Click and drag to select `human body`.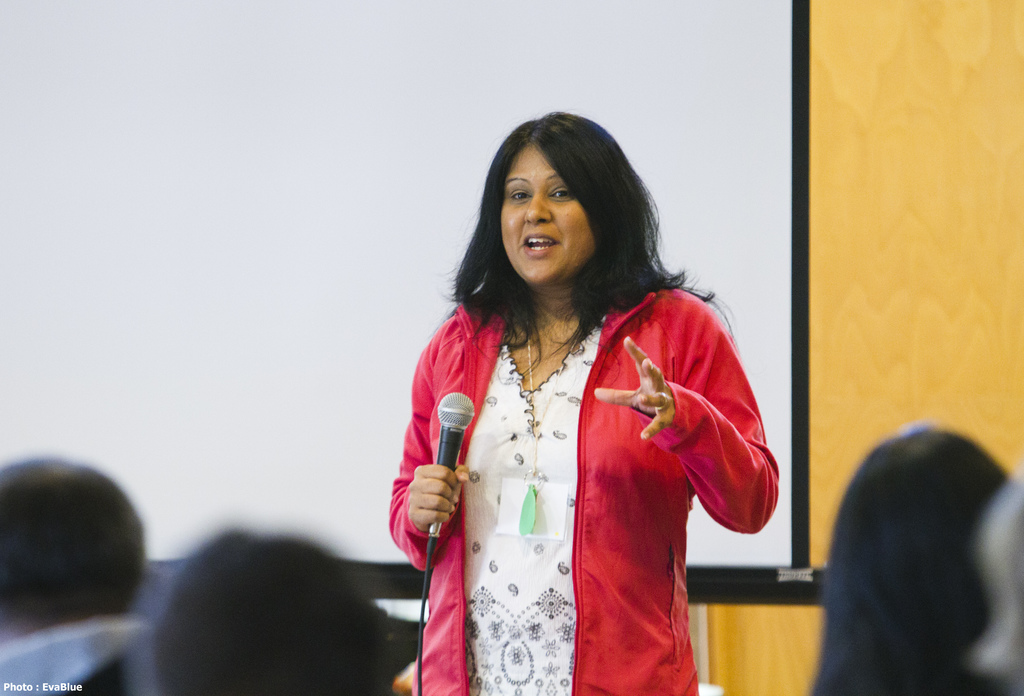
Selection: <bbox>801, 414, 1014, 695</bbox>.
